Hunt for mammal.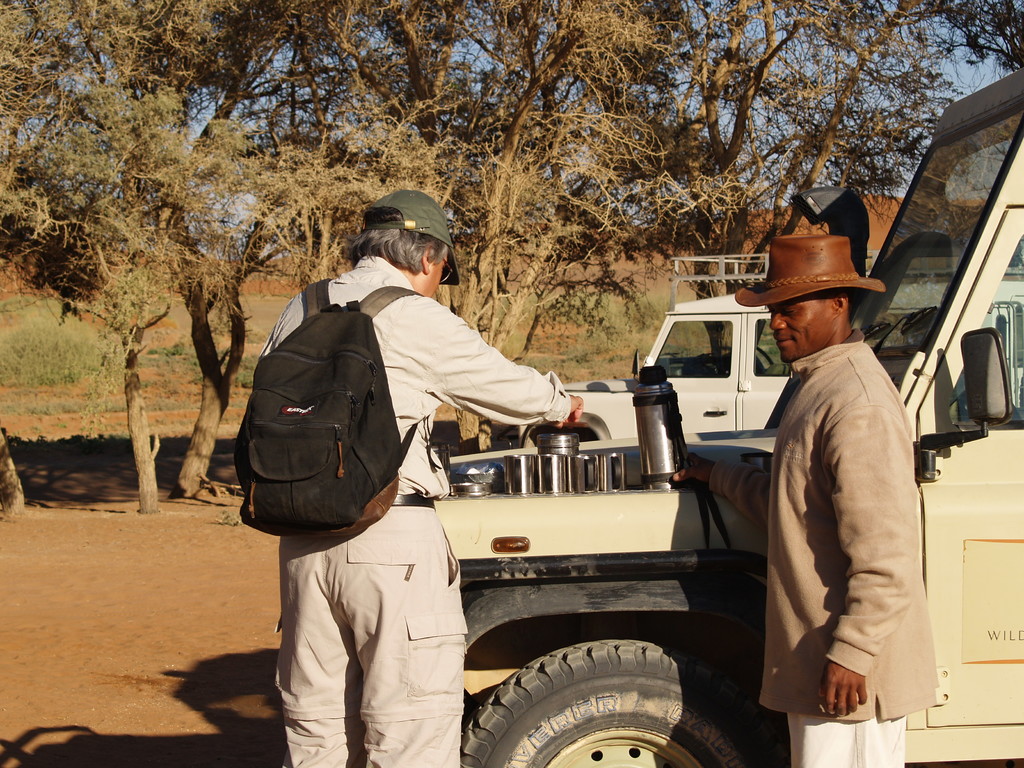
Hunted down at region(257, 190, 582, 767).
